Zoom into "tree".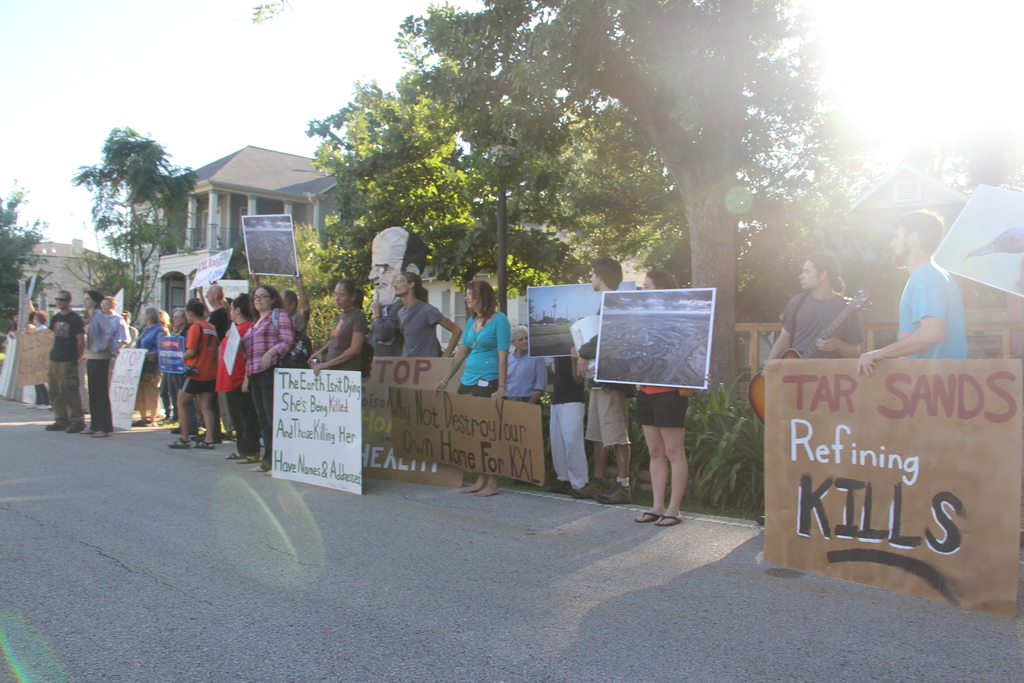
Zoom target: BBox(0, 183, 56, 345).
